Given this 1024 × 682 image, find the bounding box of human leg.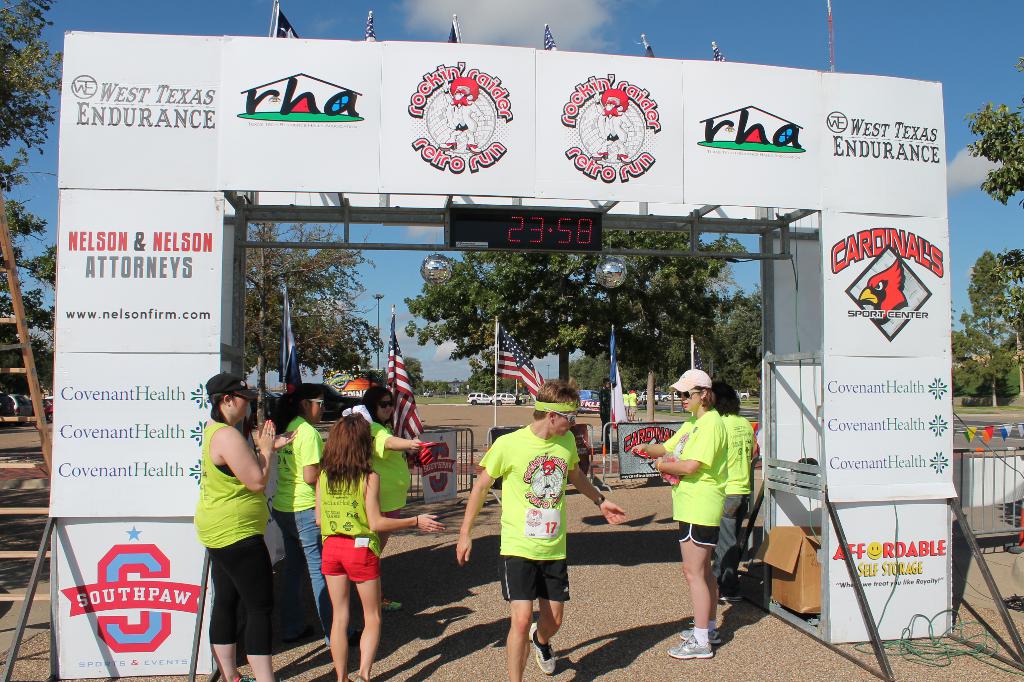
l=274, t=501, r=311, b=622.
